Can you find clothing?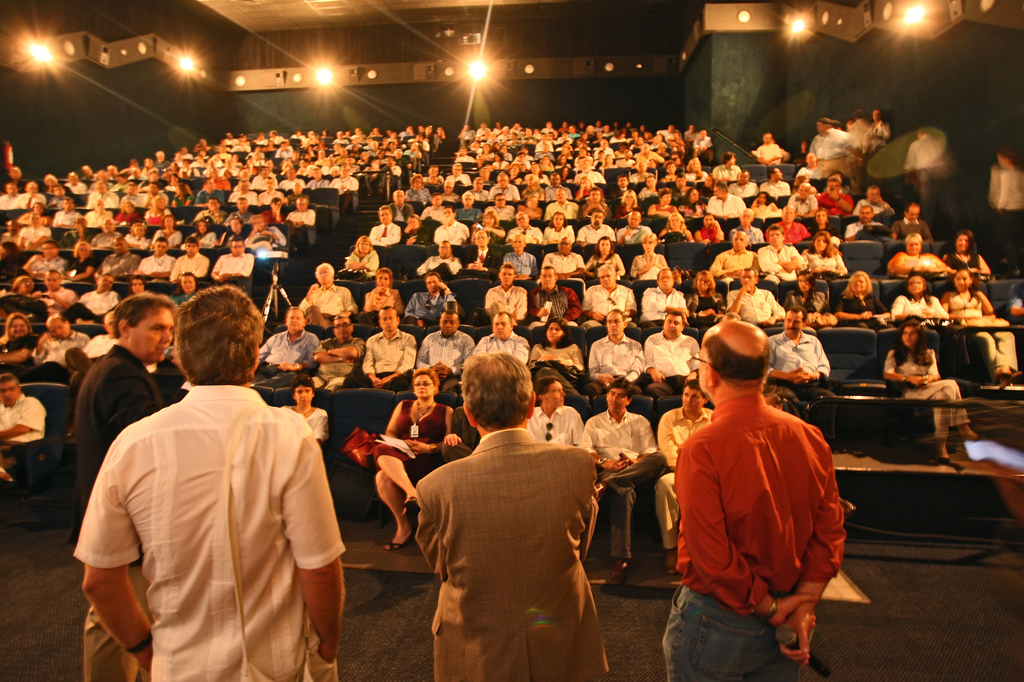
Yes, bounding box: Rect(471, 331, 532, 367).
